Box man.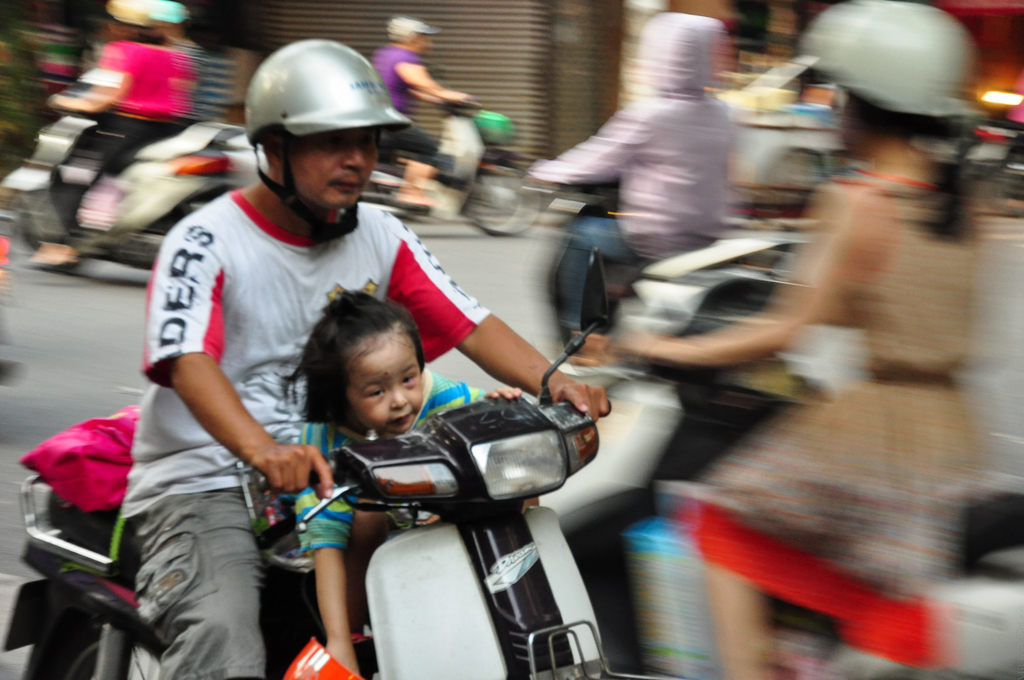
box(367, 14, 476, 213).
